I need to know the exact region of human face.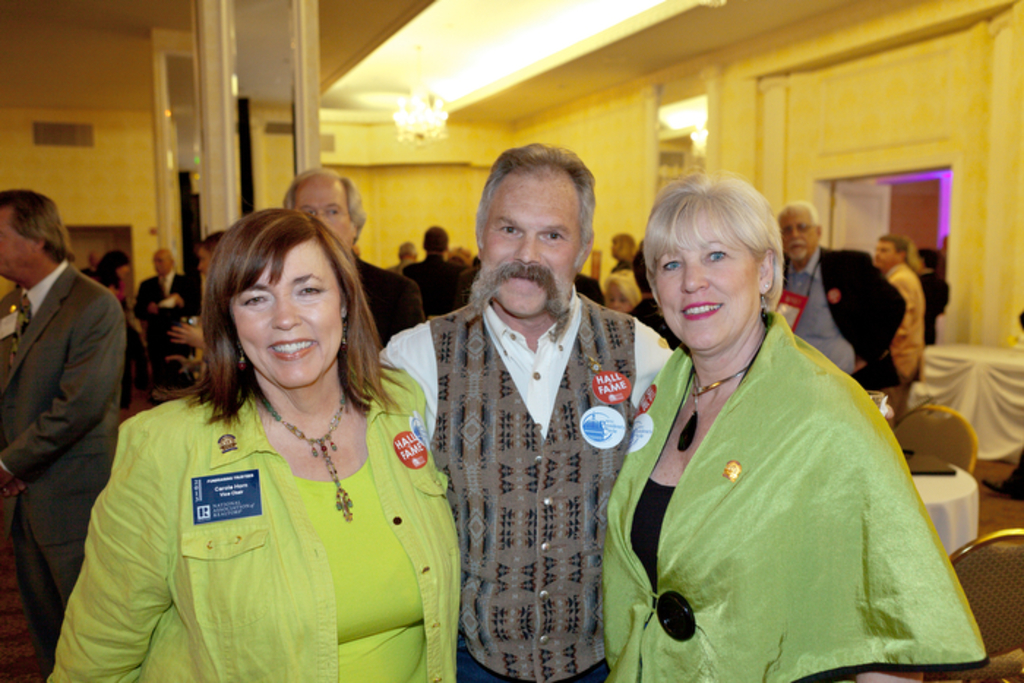
Region: region(786, 215, 810, 260).
